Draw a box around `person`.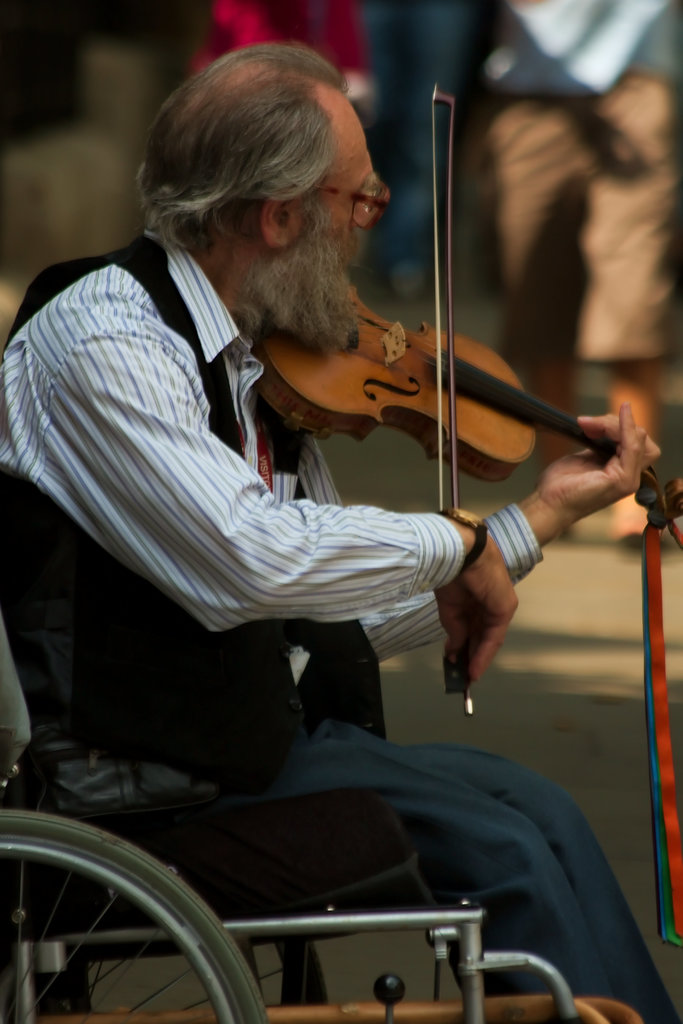
Rect(0, 38, 682, 1023).
